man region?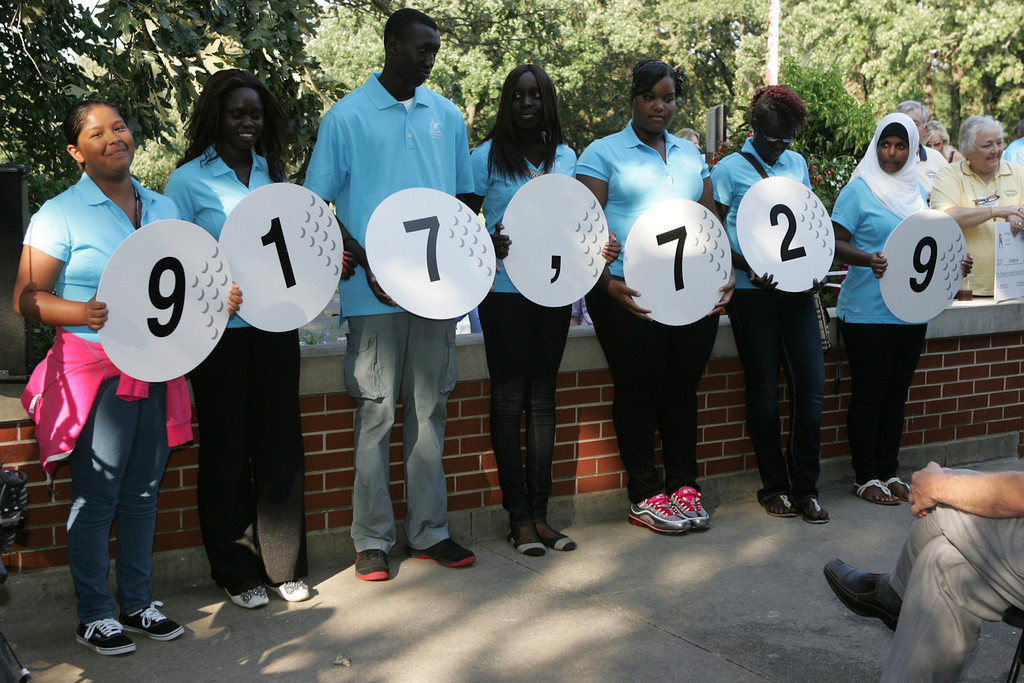
[300,8,474,581]
